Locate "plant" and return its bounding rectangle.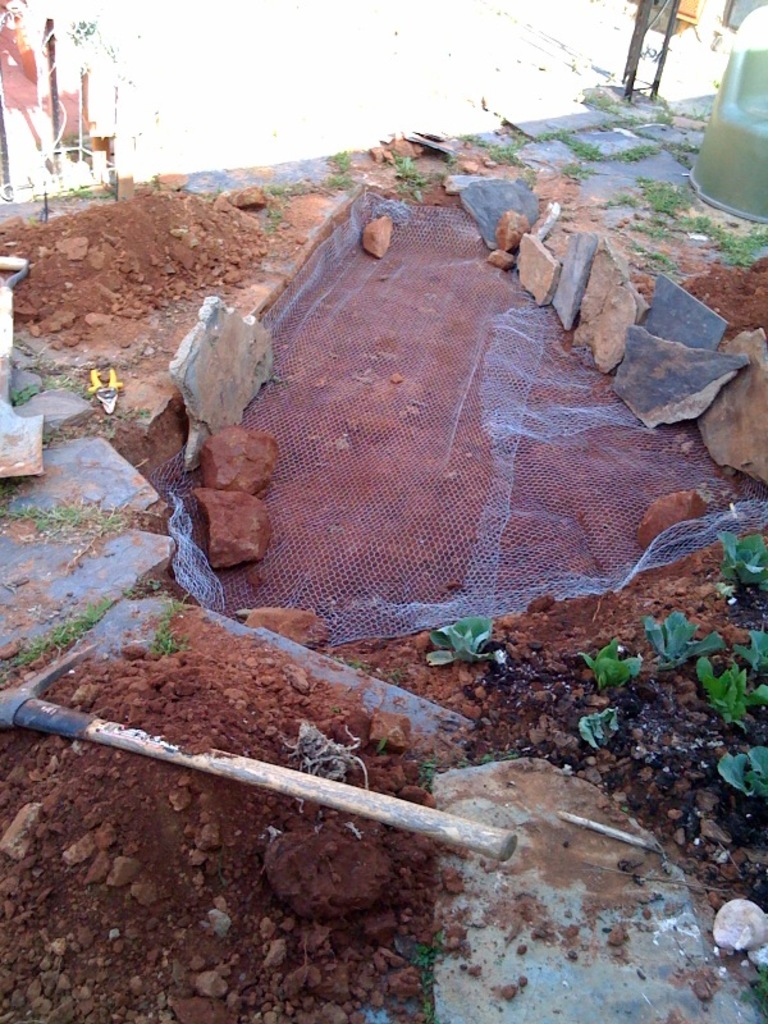
[671,141,700,170].
